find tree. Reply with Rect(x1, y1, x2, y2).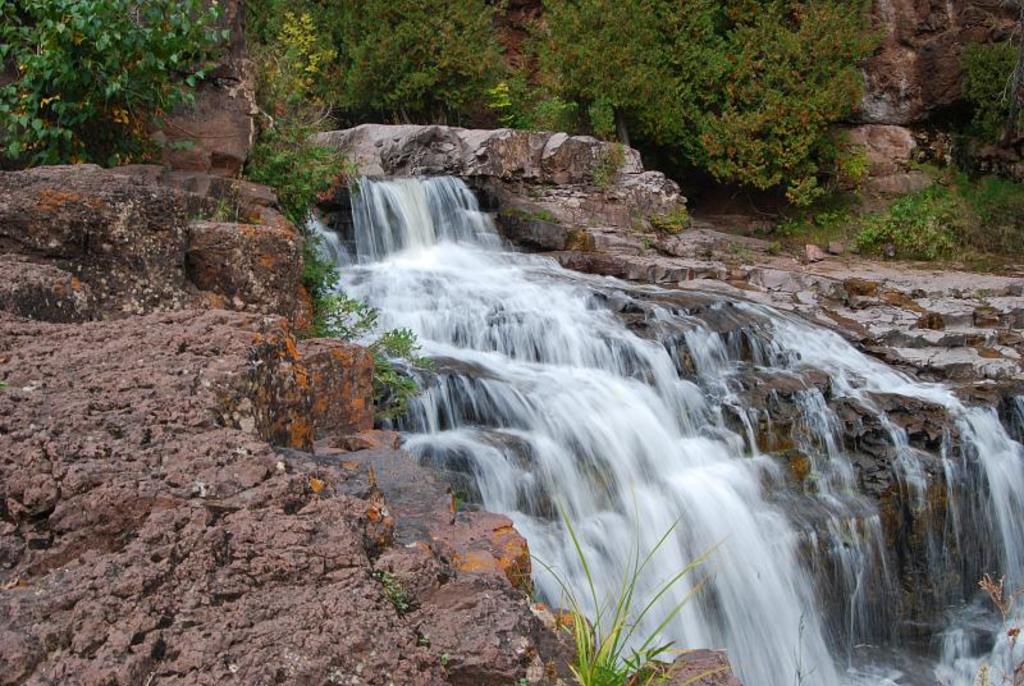
Rect(0, 0, 233, 165).
